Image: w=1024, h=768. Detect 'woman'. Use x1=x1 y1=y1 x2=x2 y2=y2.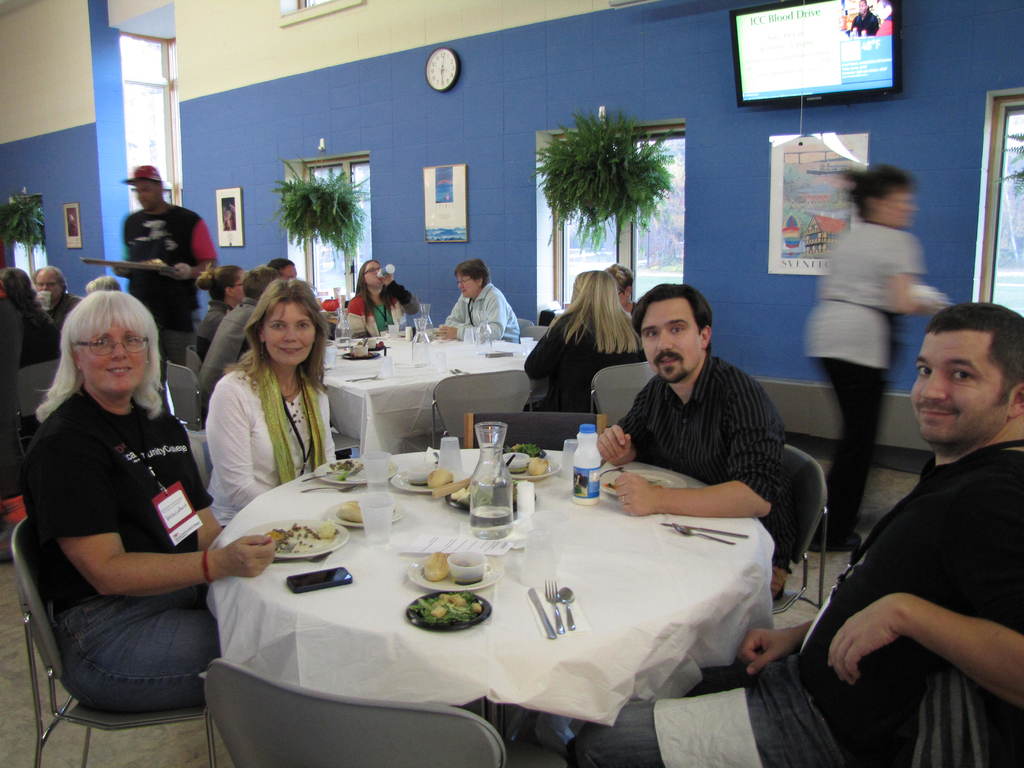
x1=800 y1=161 x2=929 y2=557.
